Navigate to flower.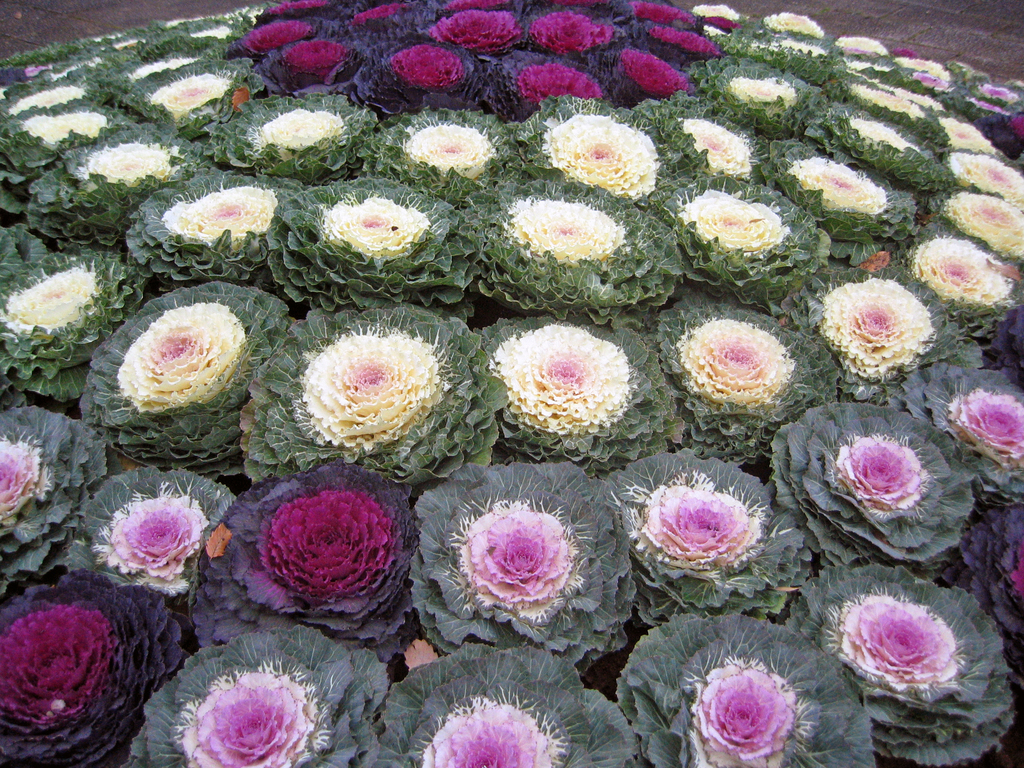
Navigation target: box=[6, 264, 97, 324].
